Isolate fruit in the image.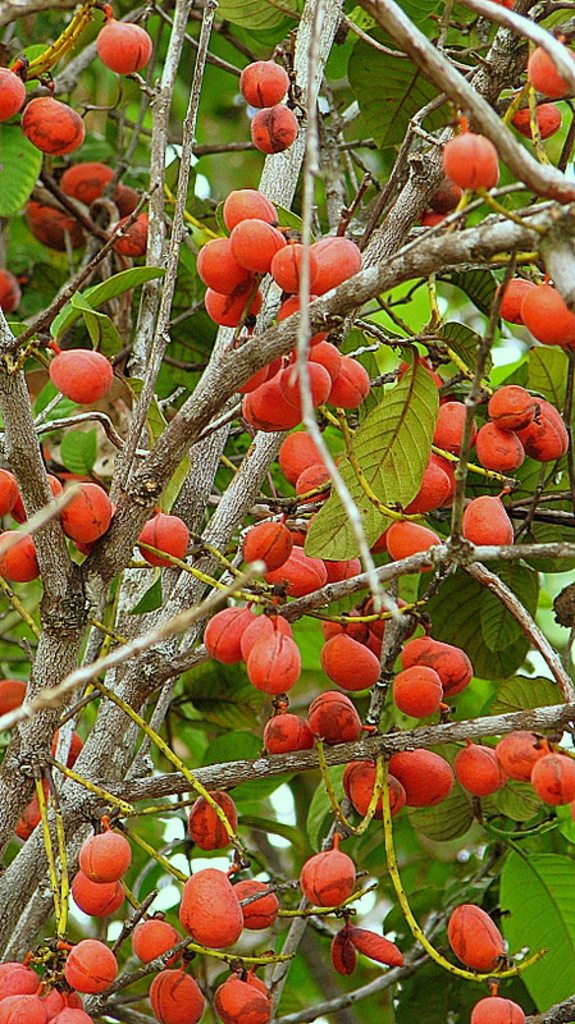
Isolated region: Rect(134, 512, 190, 562).
